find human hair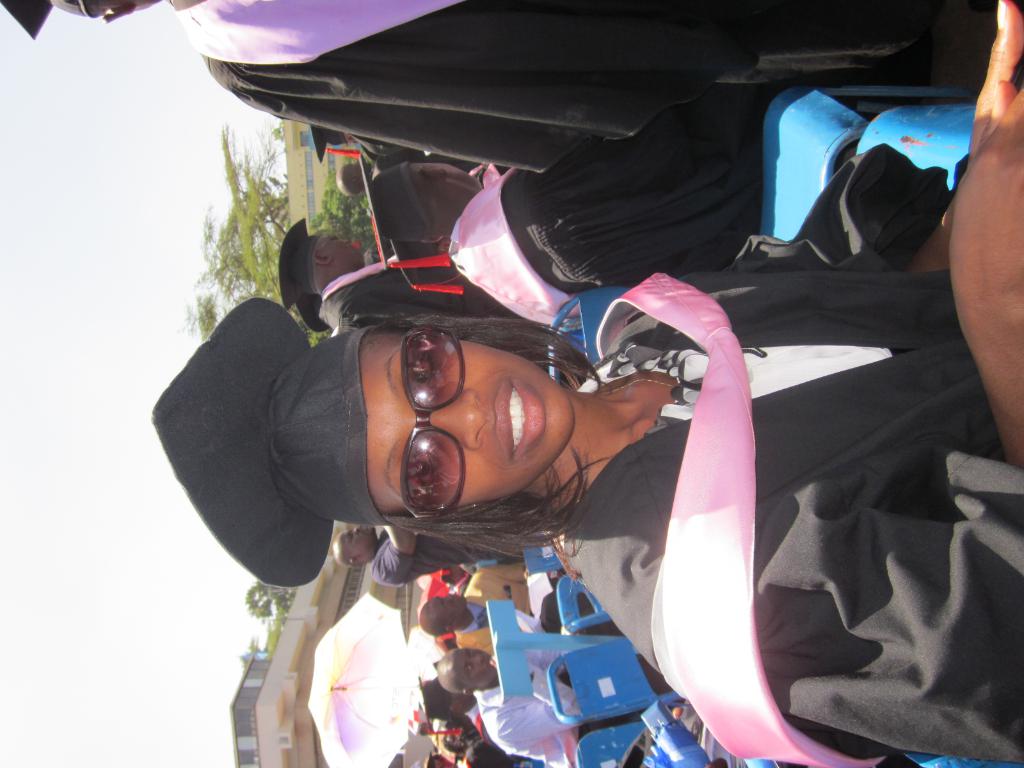
BBox(382, 312, 619, 556)
